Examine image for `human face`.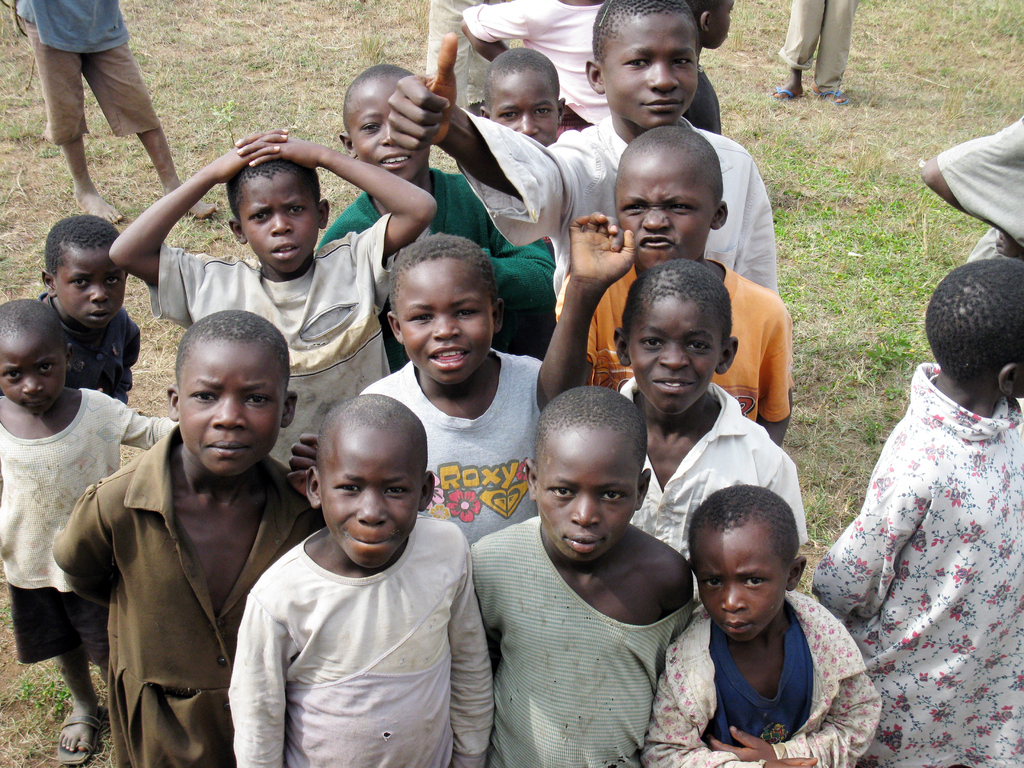
Examination result: [601, 13, 701, 125].
